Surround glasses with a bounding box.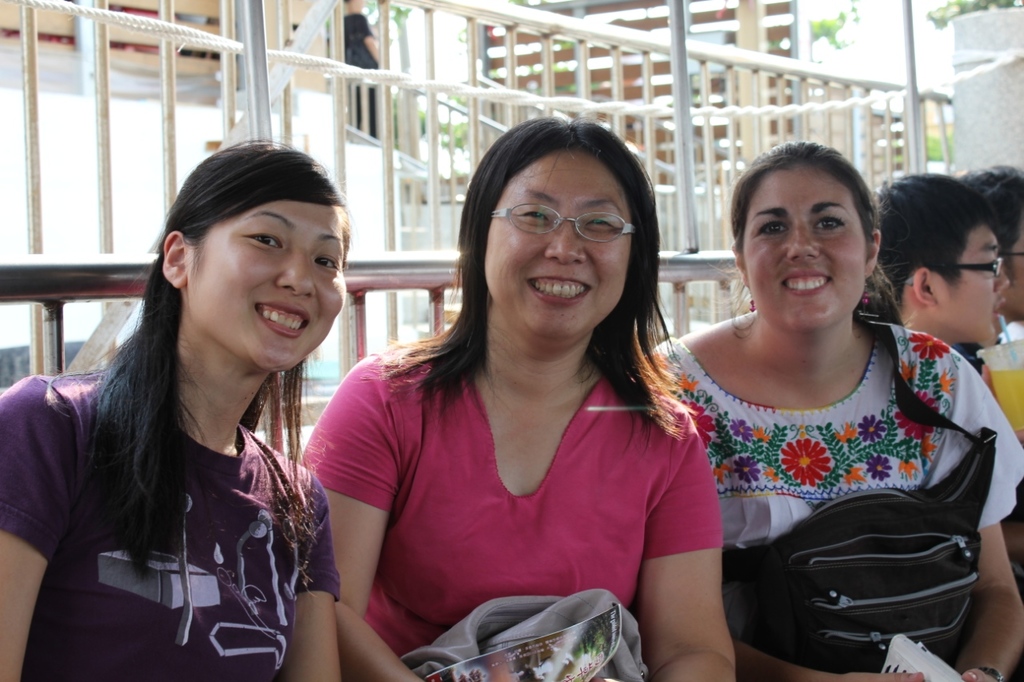
[909, 255, 1009, 284].
